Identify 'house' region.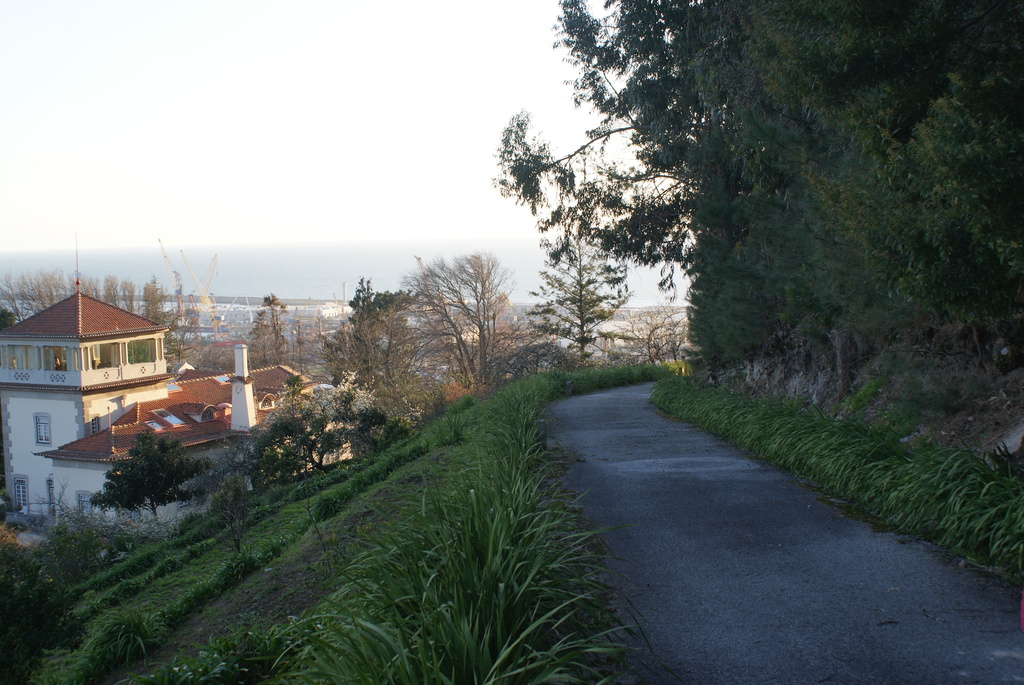
Region: detection(1, 272, 233, 476).
